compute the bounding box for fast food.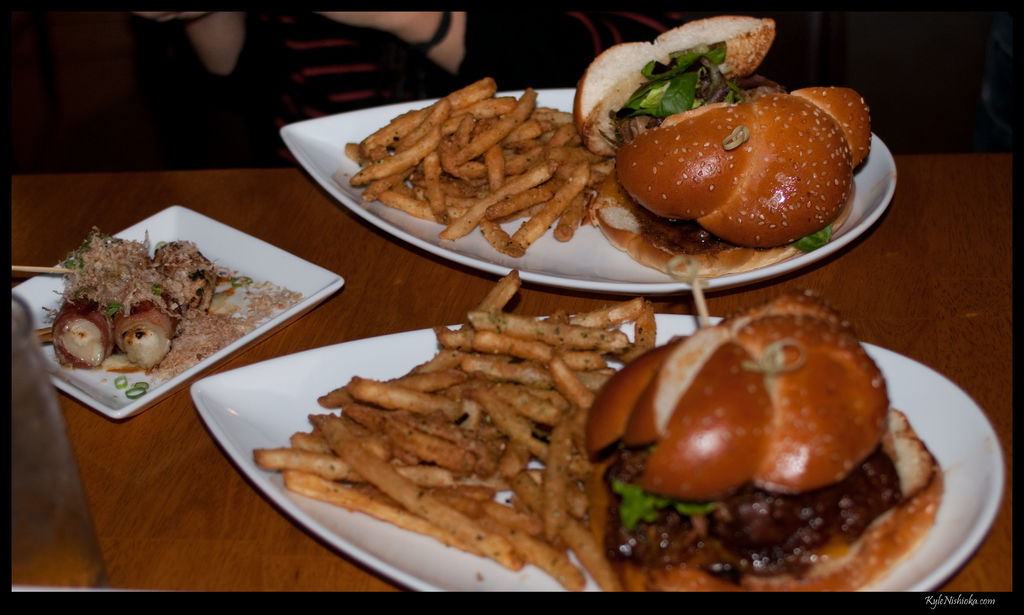
box=[390, 99, 453, 150].
